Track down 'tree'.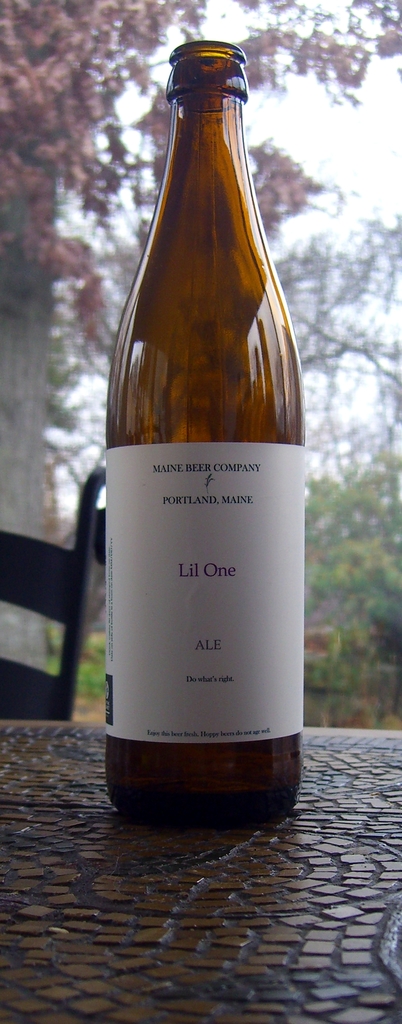
Tracked to crop(2, 0, 401, 356).
